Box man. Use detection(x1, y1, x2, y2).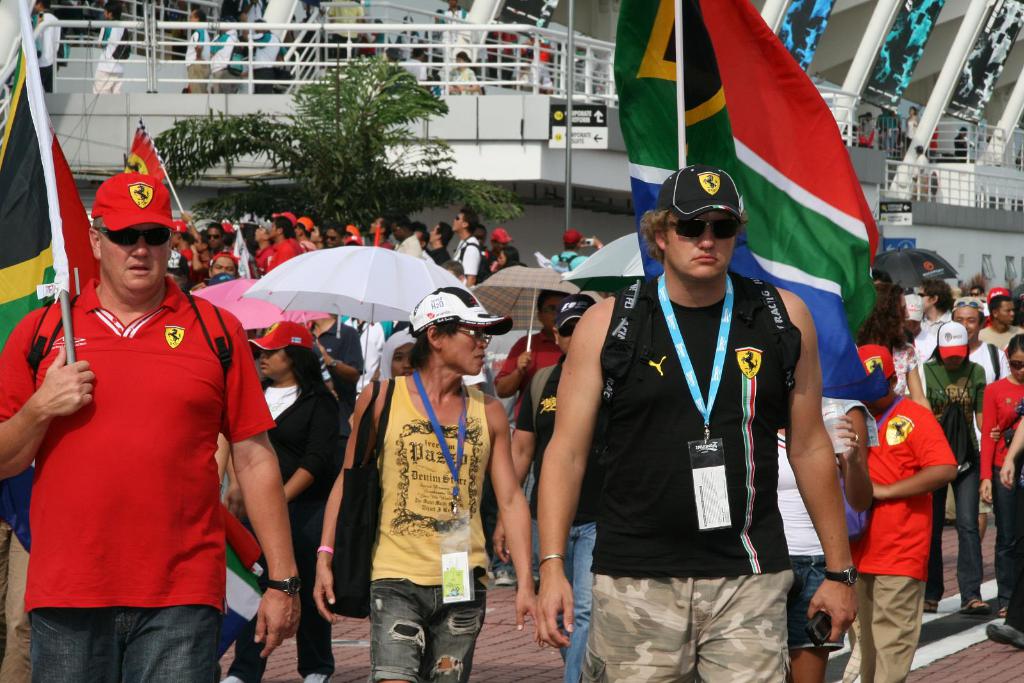
detection(919, 277, 956, 339).
